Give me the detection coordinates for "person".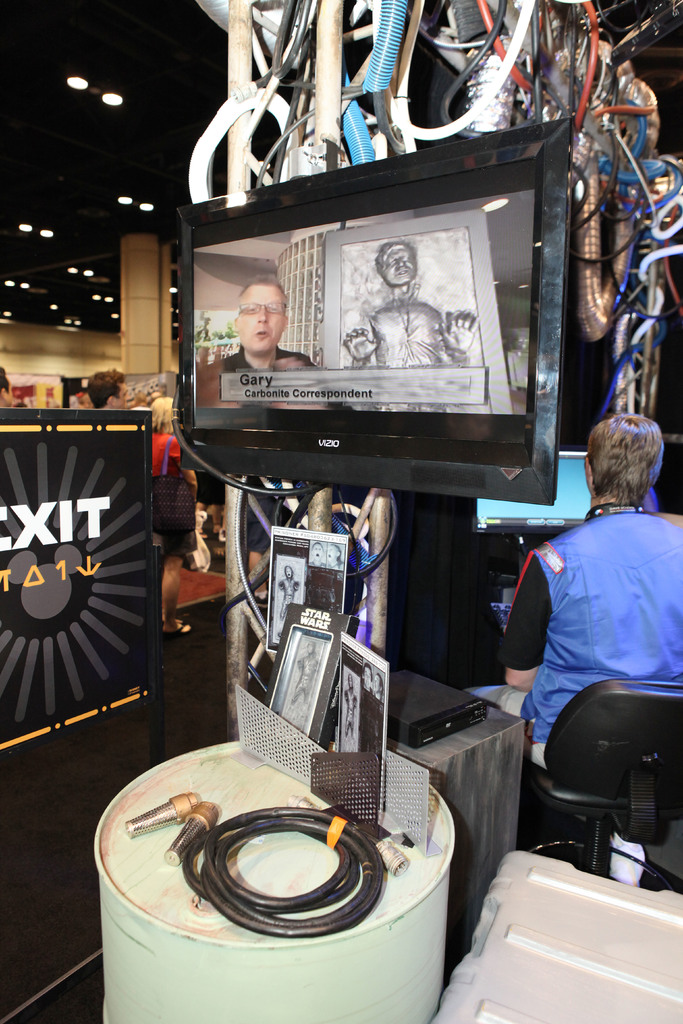
bbox(497, 384, 668, 880).
